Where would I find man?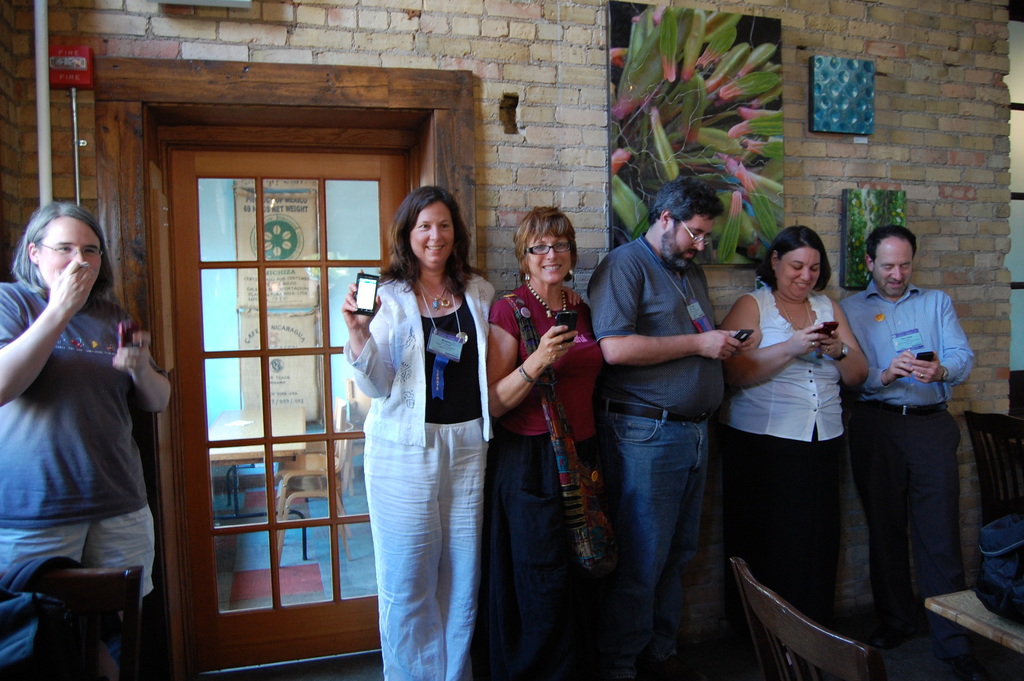
At (835,220,985,642).
